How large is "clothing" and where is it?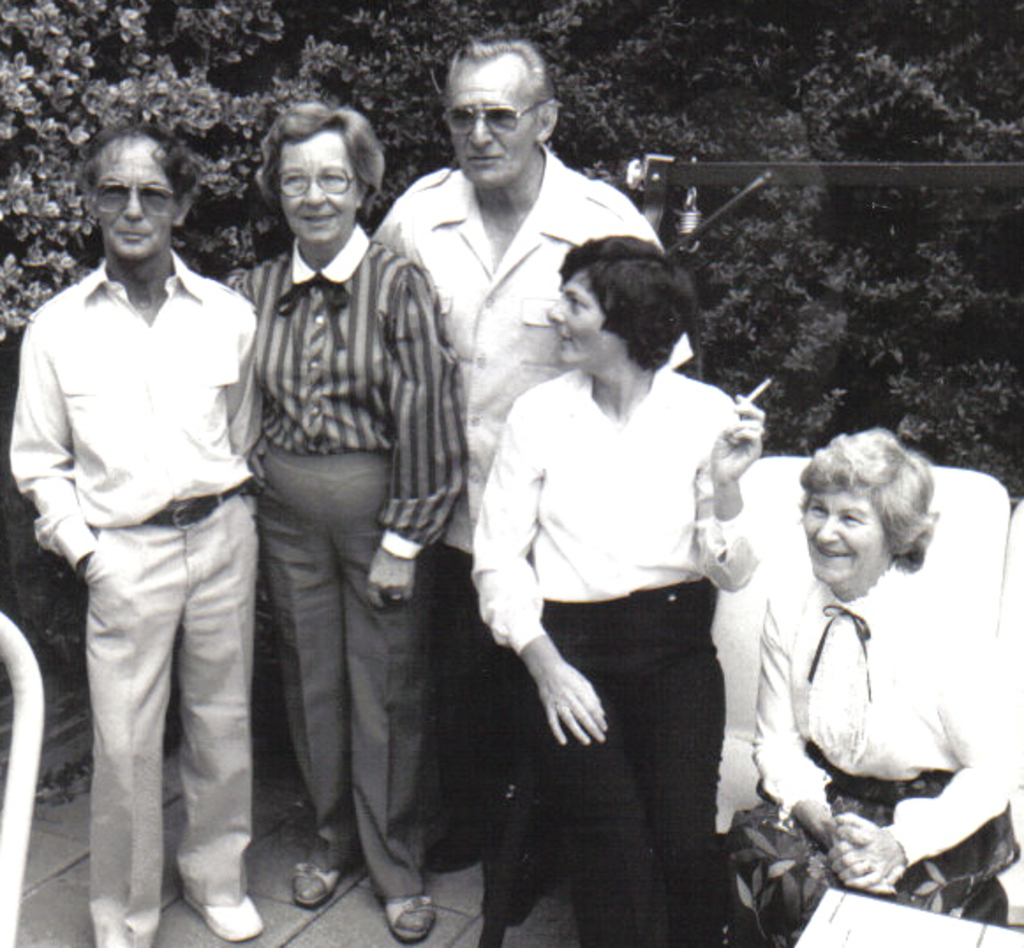
Bounding box: box(363, 141, 673, 793).
